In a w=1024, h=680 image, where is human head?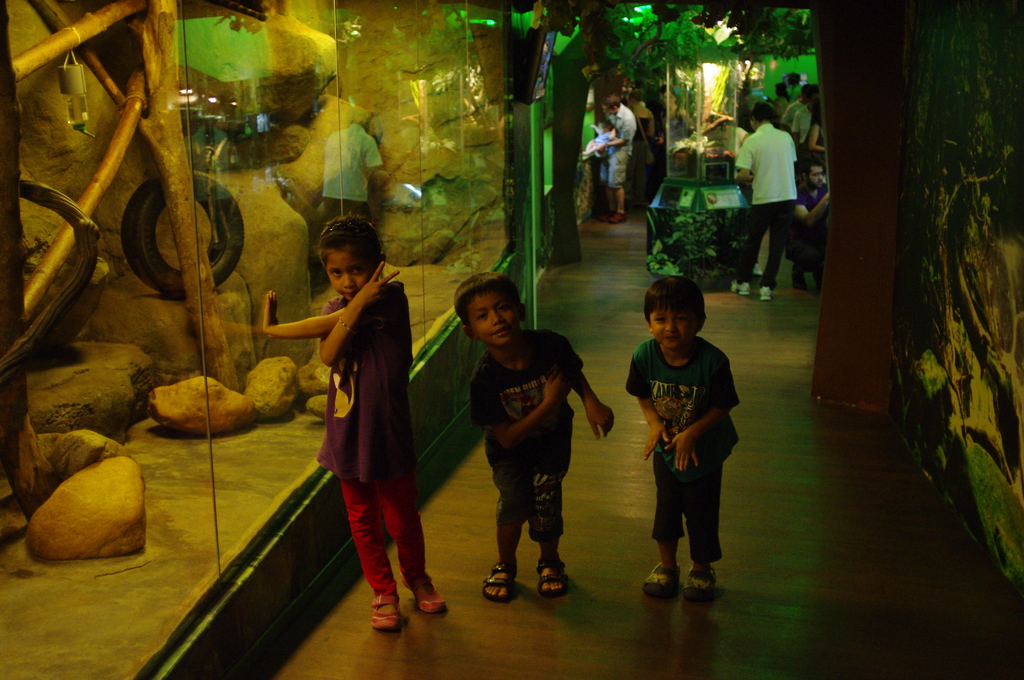
[left=452, top=273, right=529, bottom=344].
